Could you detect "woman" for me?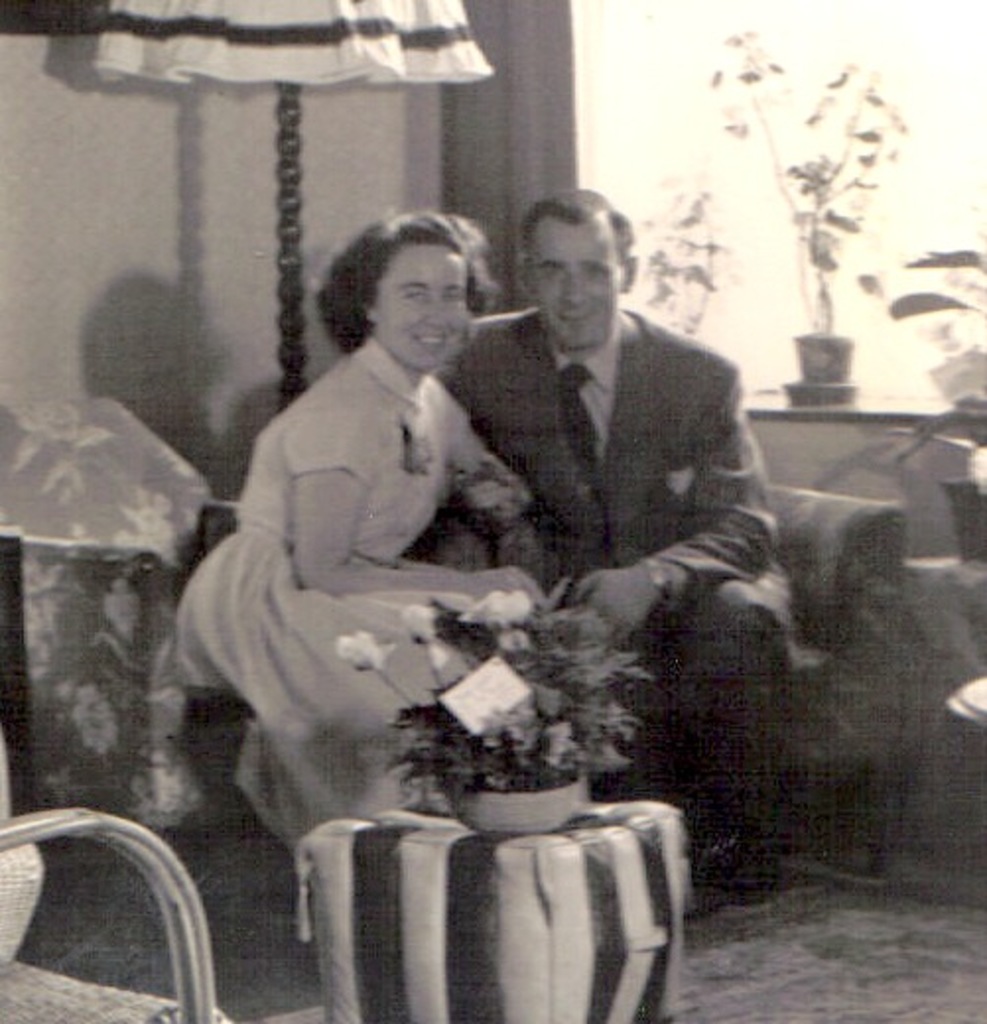
Detection result: [173,203,544,847].
